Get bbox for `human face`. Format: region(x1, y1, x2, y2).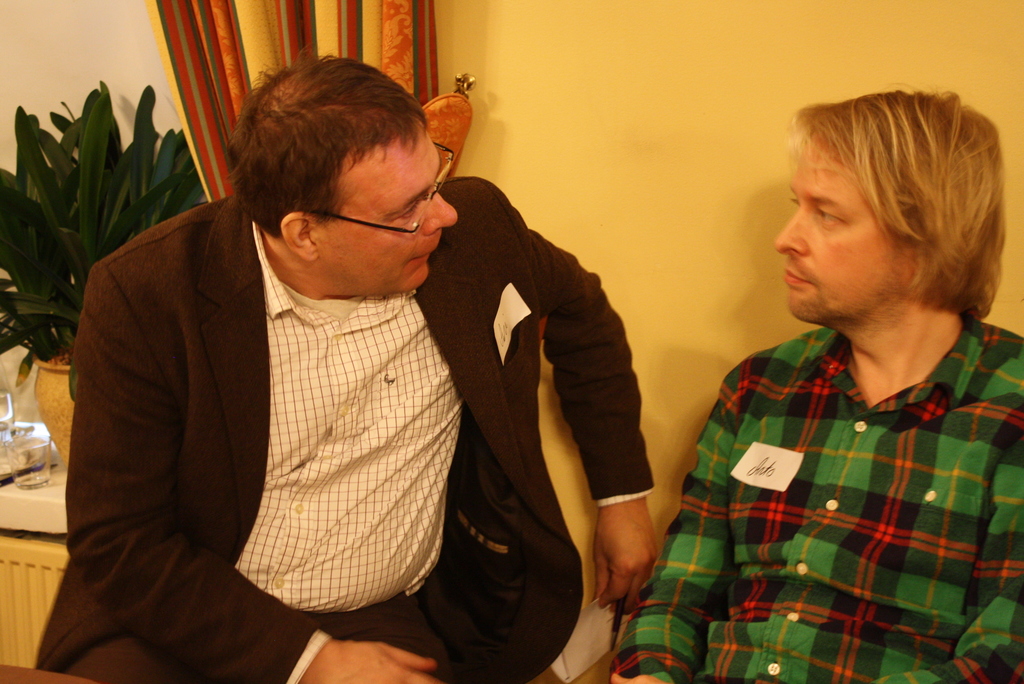
region(776, 143, 902, 323).
